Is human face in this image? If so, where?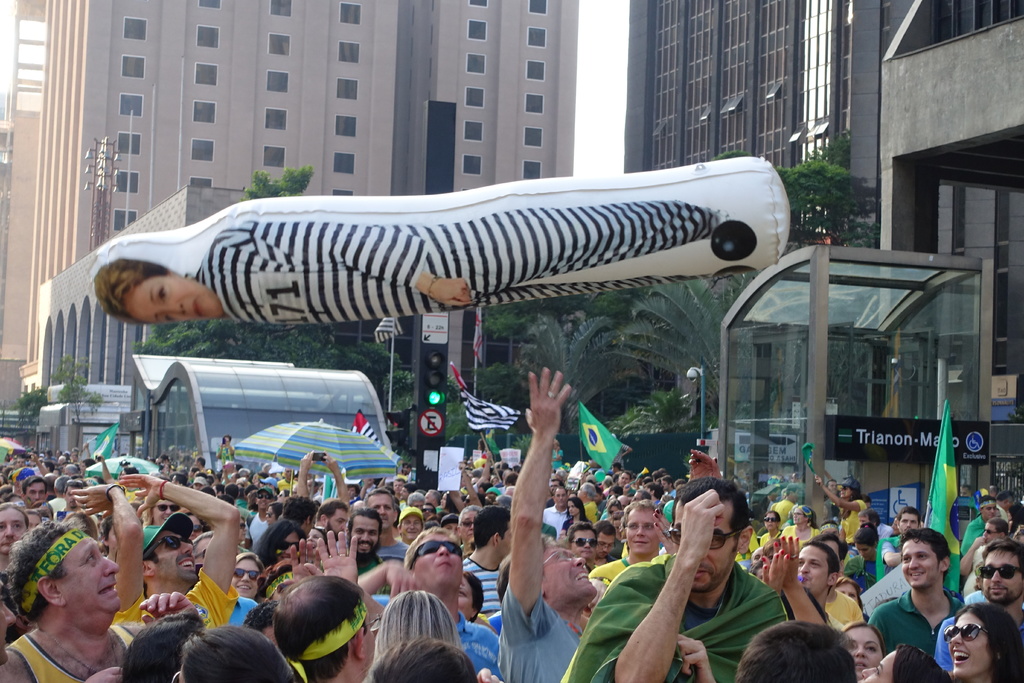
Yes, at (961,488,972,500).
